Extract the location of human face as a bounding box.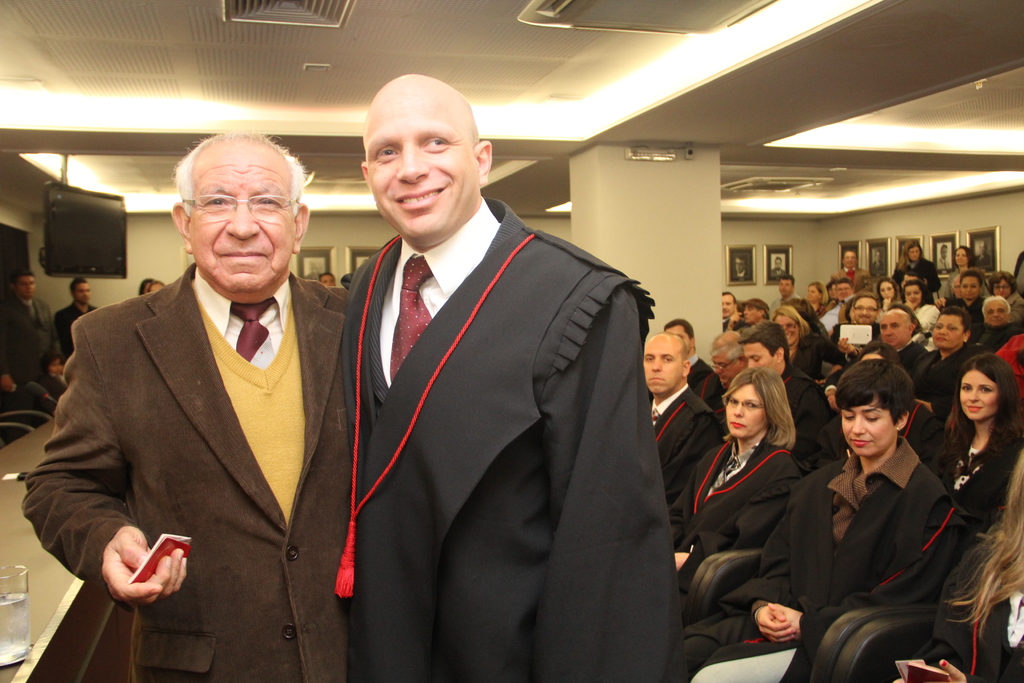
box=[776, 258, 783, 270].
